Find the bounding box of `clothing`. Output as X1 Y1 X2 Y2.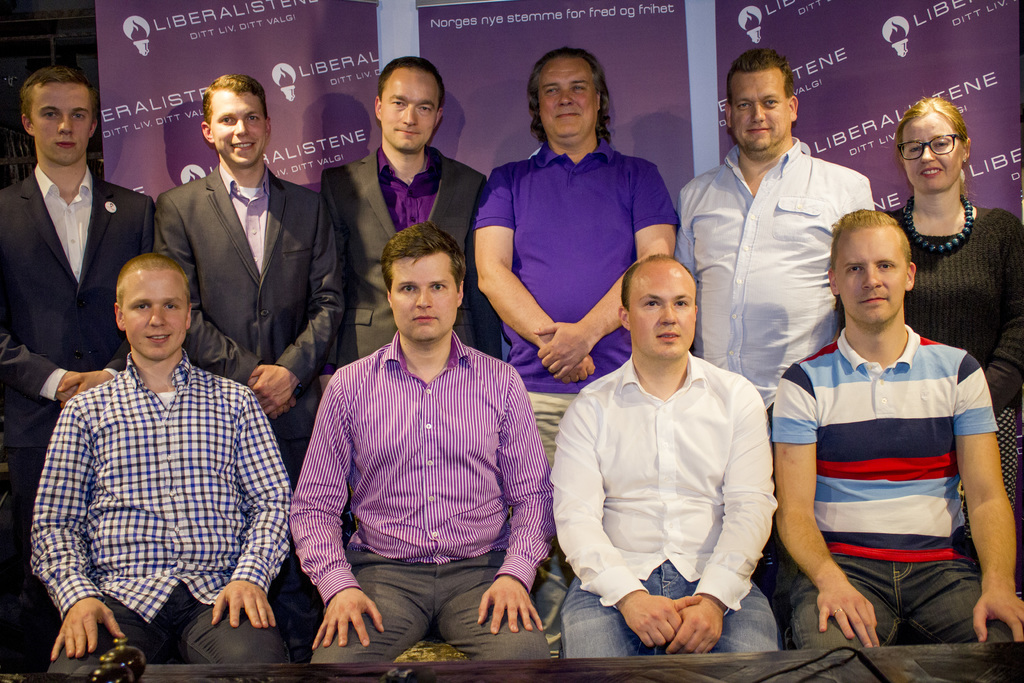
289 325 555 666.
